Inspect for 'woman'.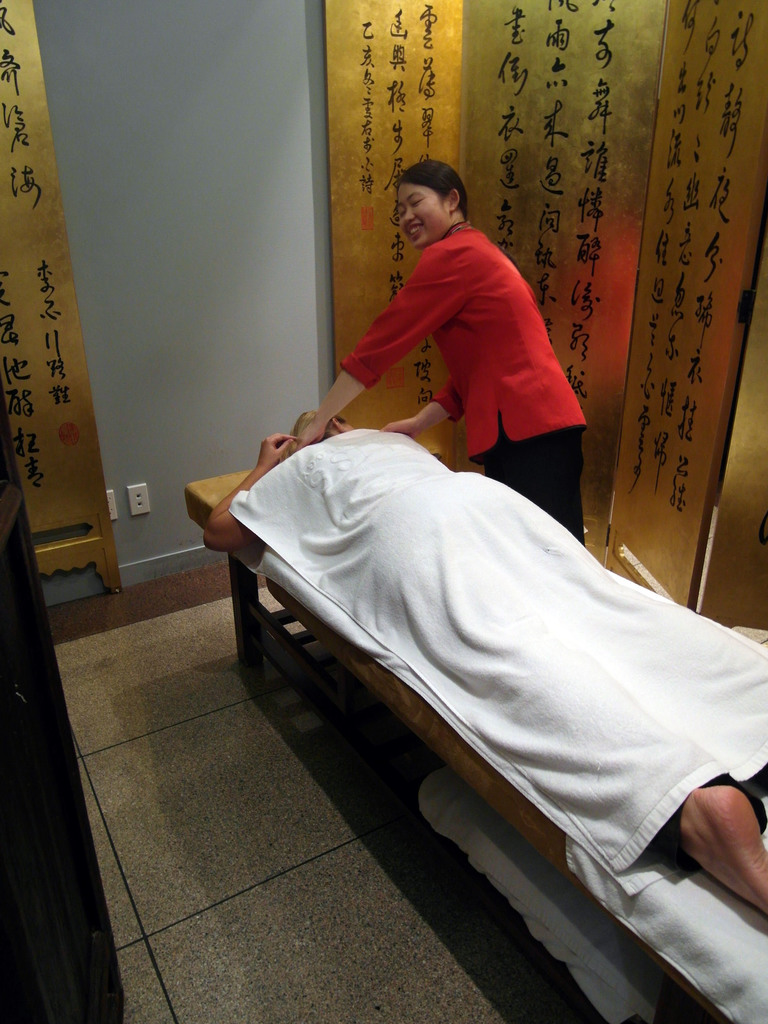
Inspection: <region>300, 156, 597, 497</region>.
